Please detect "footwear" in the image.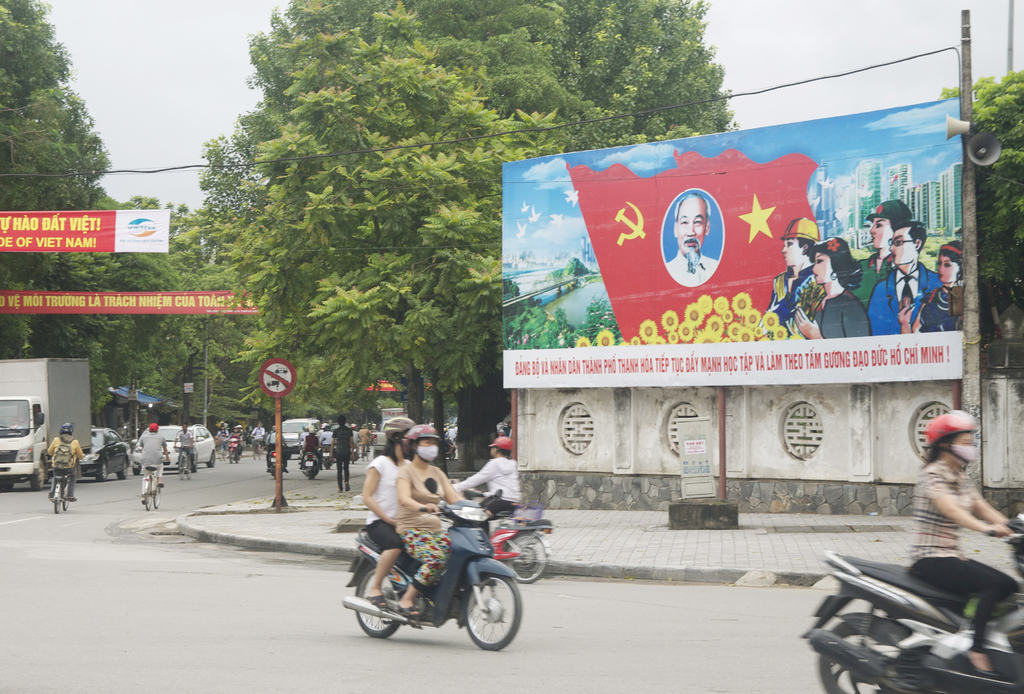
140,497,147,505.
